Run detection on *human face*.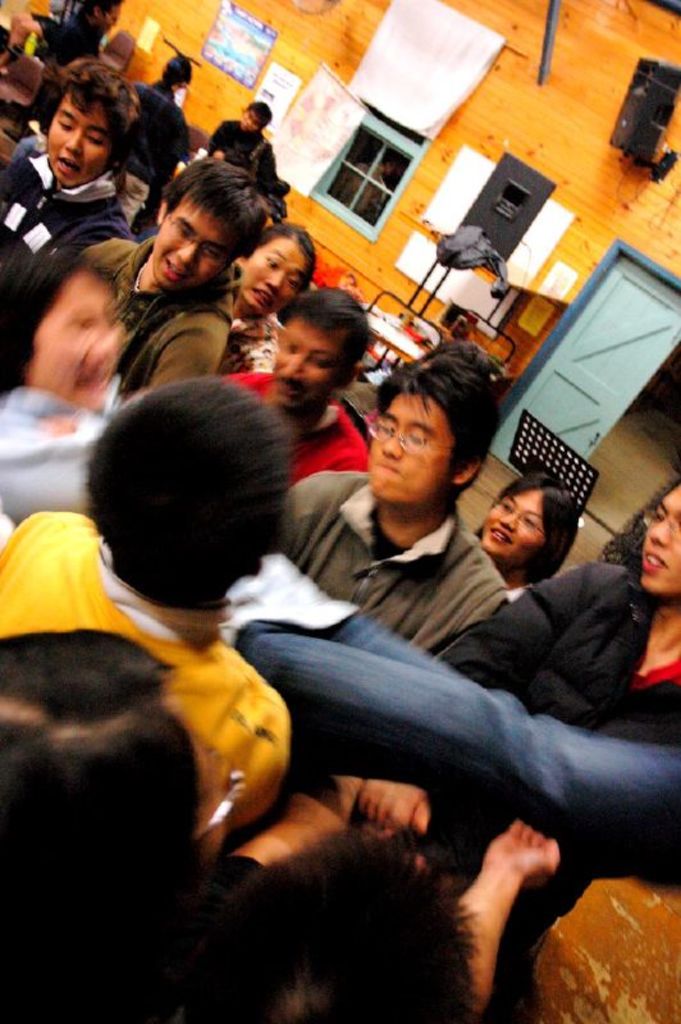
Result: [378,394,449,504].
